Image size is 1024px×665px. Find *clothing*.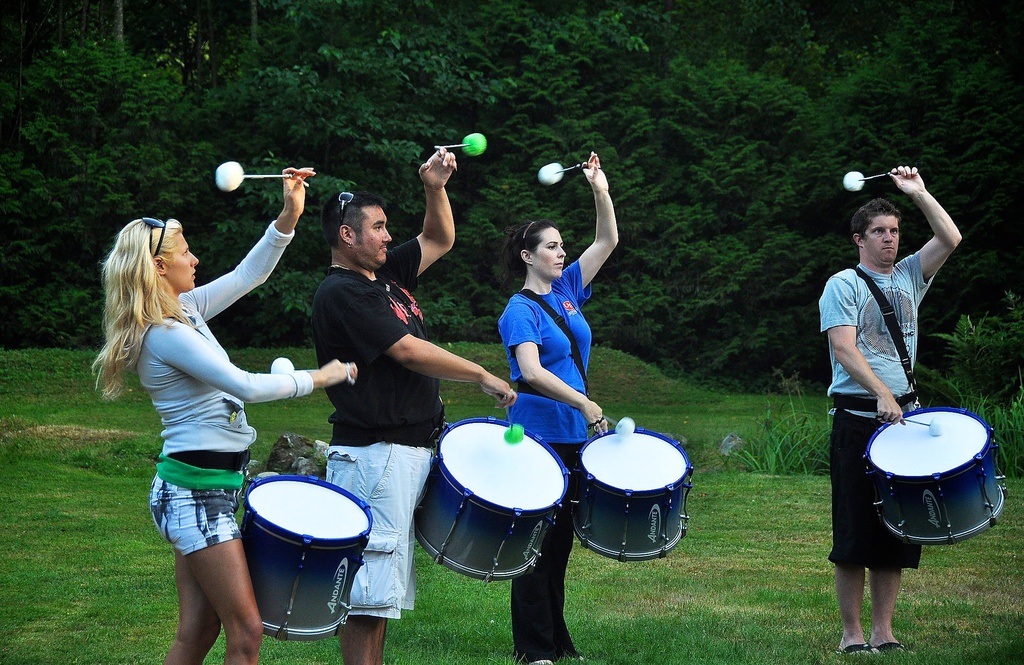
310/238/448/620.
